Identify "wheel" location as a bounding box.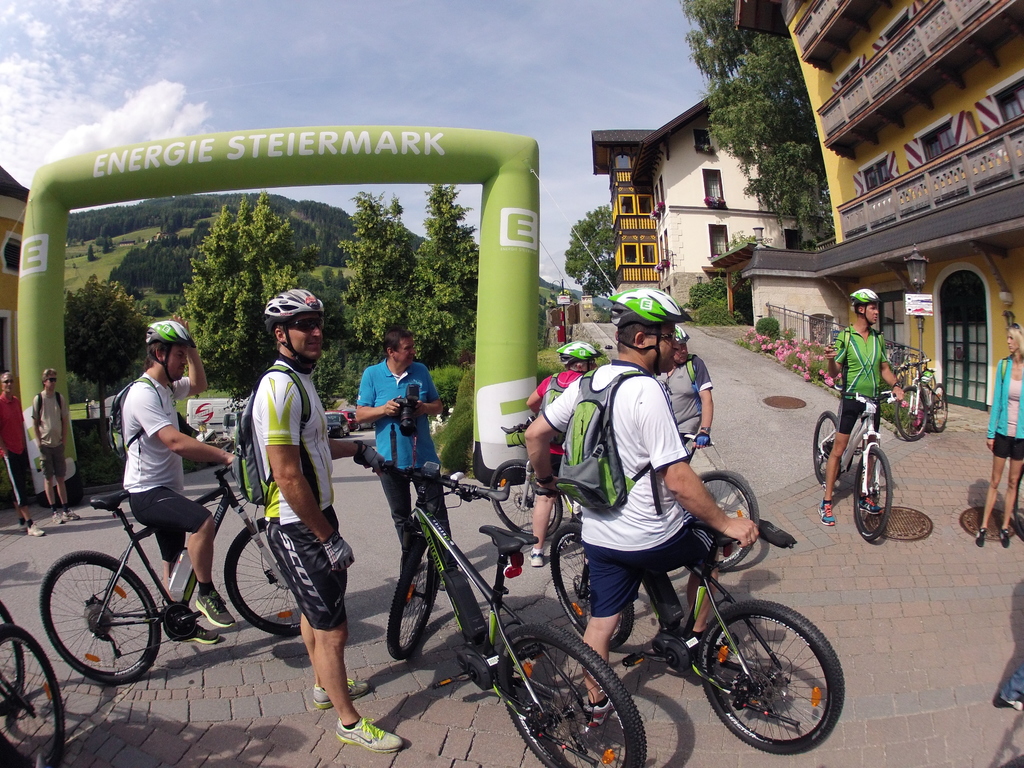
(931,381,948,434).
